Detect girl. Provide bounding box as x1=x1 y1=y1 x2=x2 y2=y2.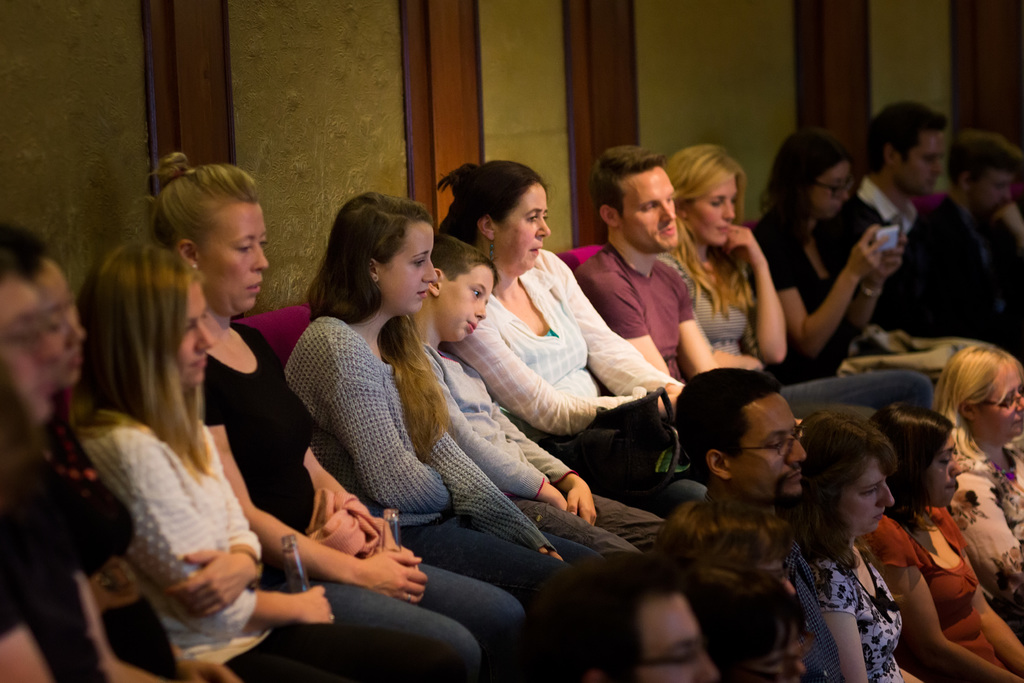
x1=783 y1=408 x2=924 y2=682.
